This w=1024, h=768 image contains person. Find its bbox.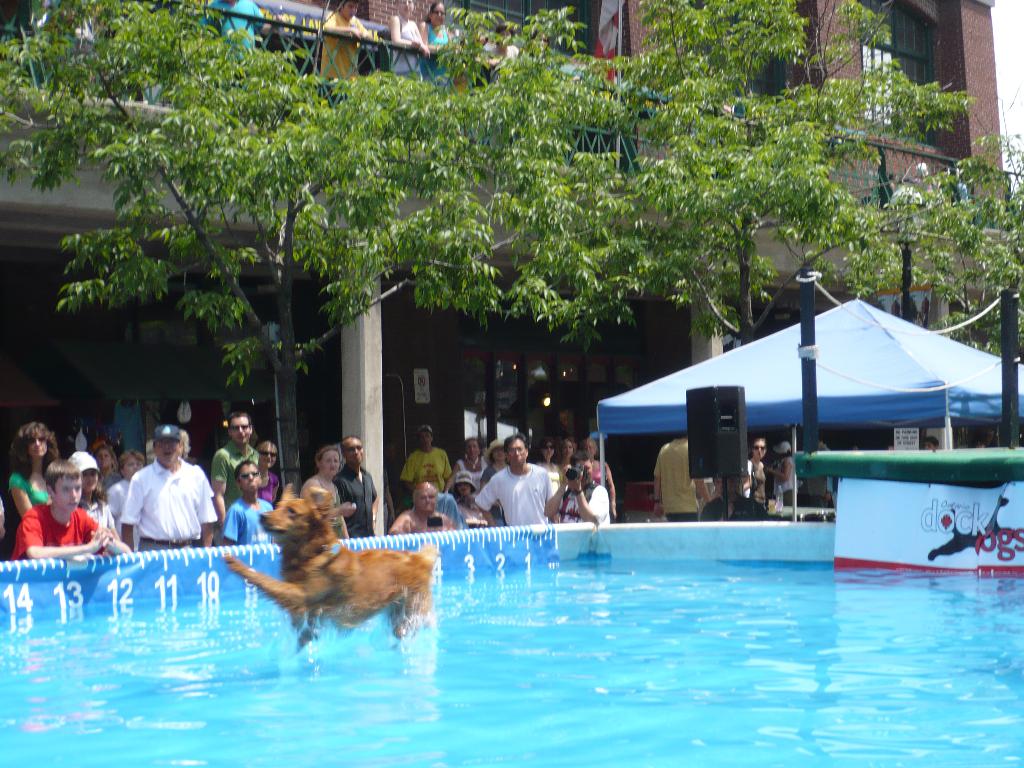
x1=337 y1=440 x2=378 y2=535.
